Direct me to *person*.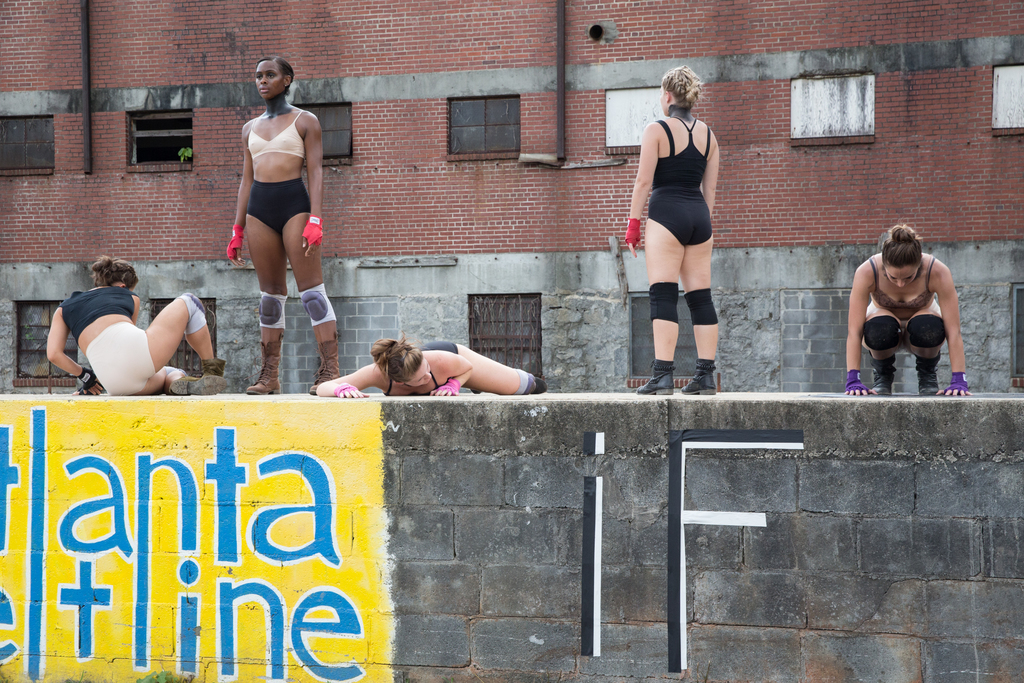
Direction: (324,339,547,407).
